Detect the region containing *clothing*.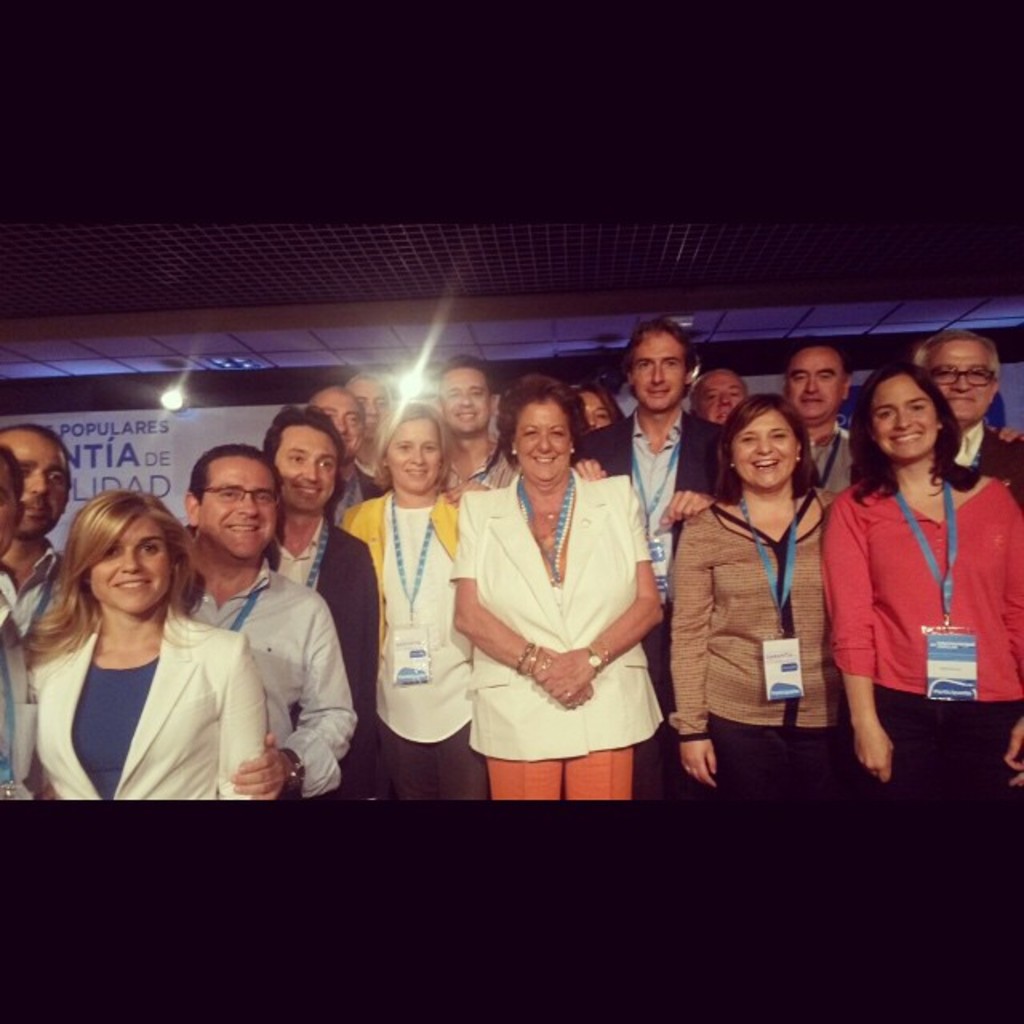
region(805, 427, 861, 509).
